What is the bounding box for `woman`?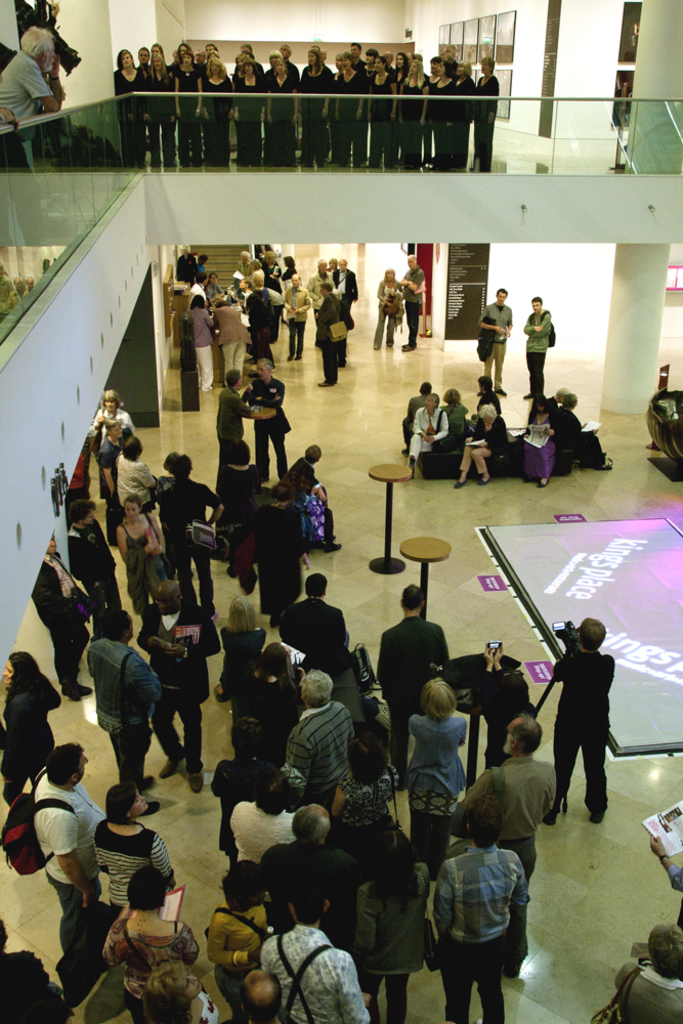
[x1=98, y1=865, x2=205, y2=1023].
